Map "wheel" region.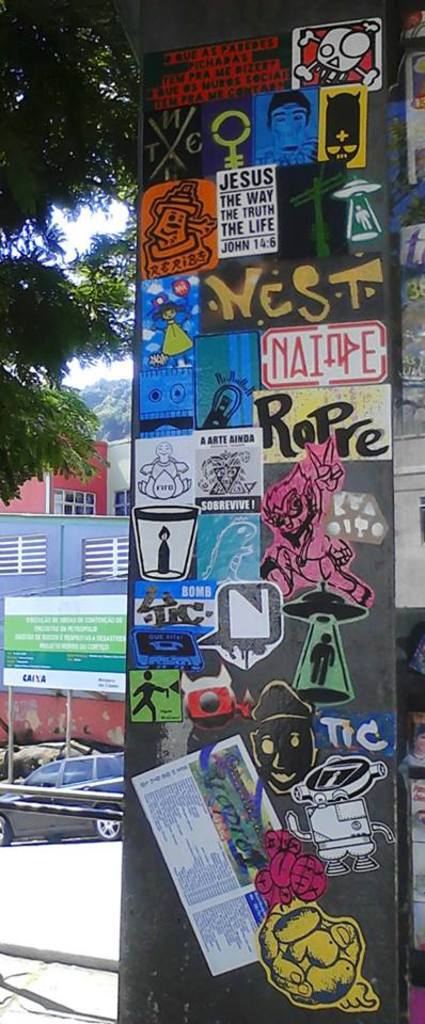
Mapped to bbox=[0, 805, 6, 846].
